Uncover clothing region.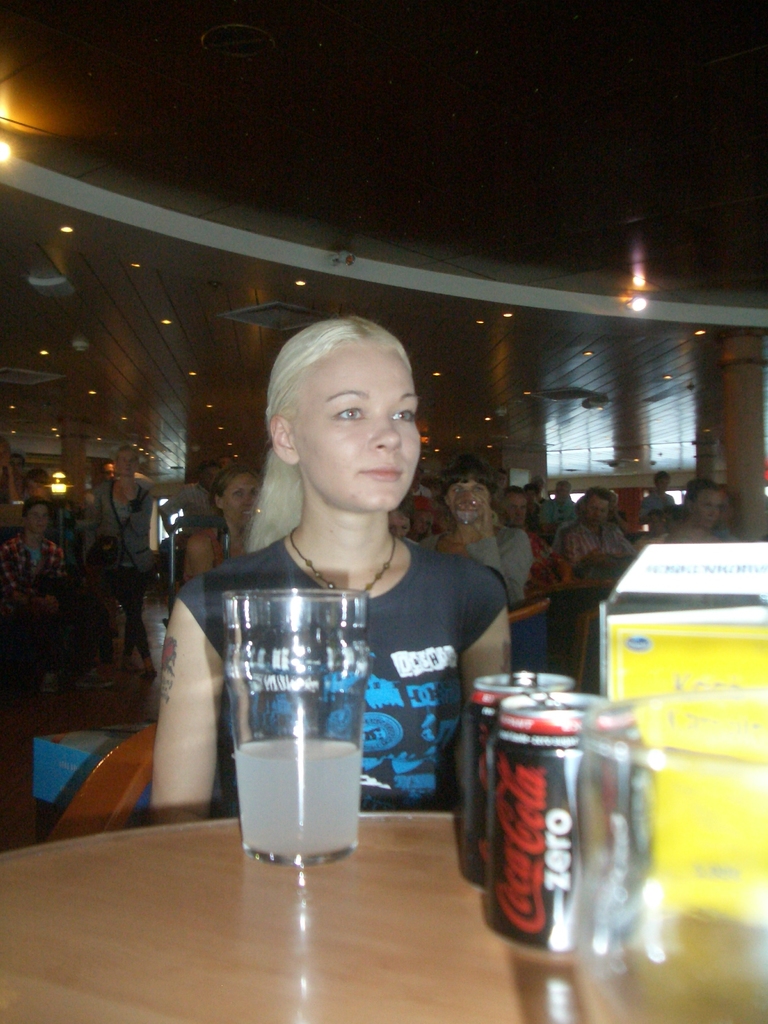
Uncovered: [left=556, top=509, right=631, bottom=572].
